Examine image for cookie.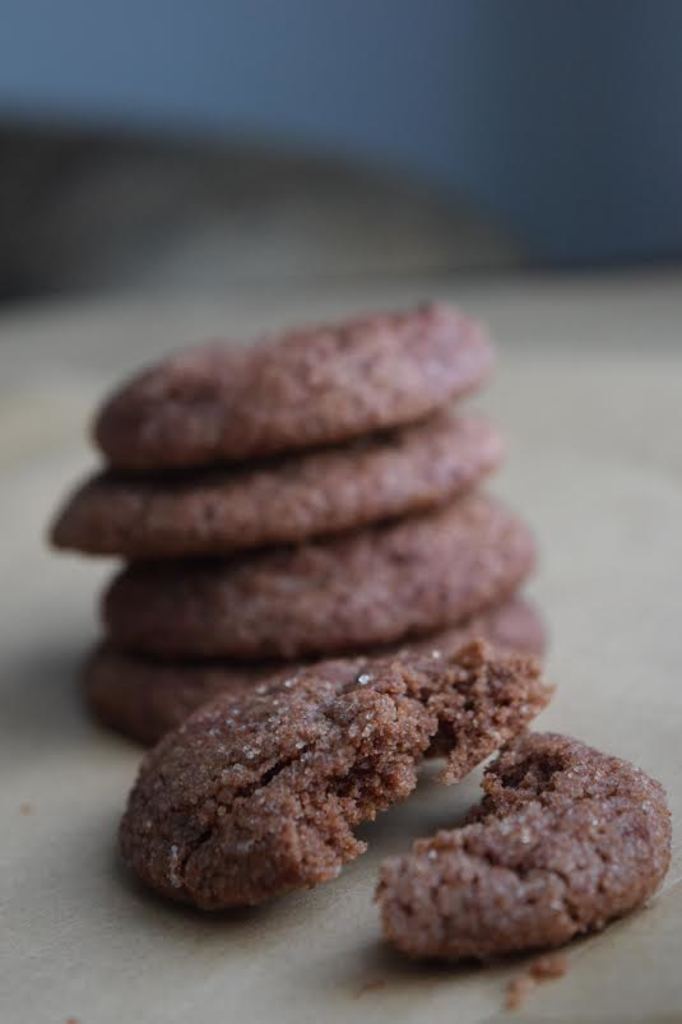
Examination result: left=111, top=639, right=672, bottom=963.
